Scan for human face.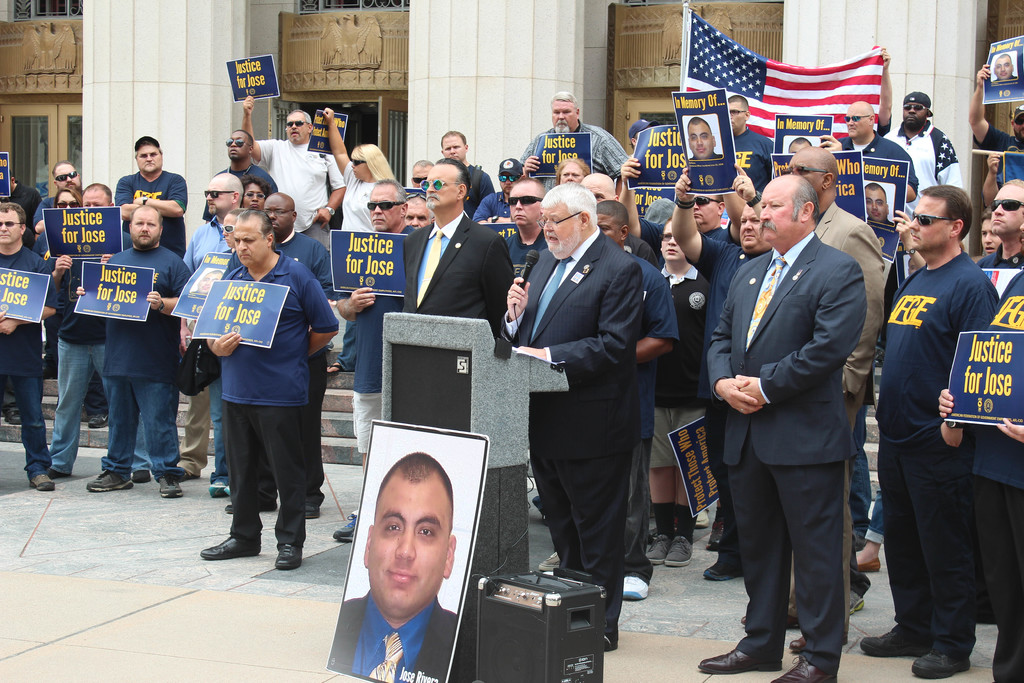
Scan result: (left=762, top=185, right=801, bottom=245).
